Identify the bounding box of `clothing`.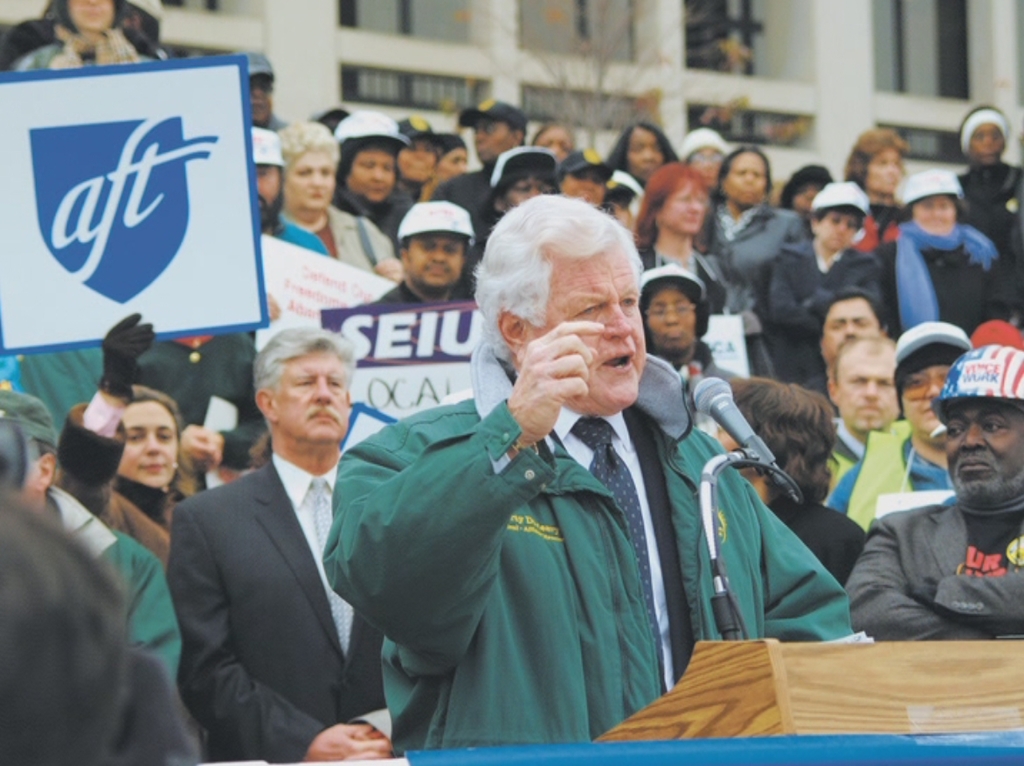
4 14 166 444.
